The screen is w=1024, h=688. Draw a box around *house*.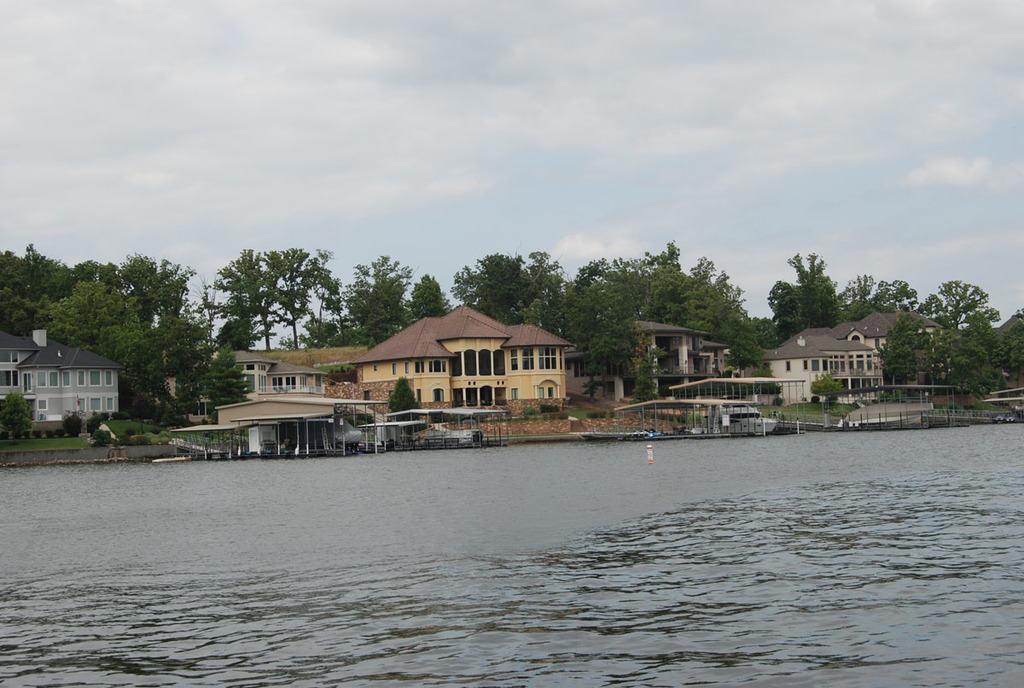
detection(0, 326, 128, 435).
